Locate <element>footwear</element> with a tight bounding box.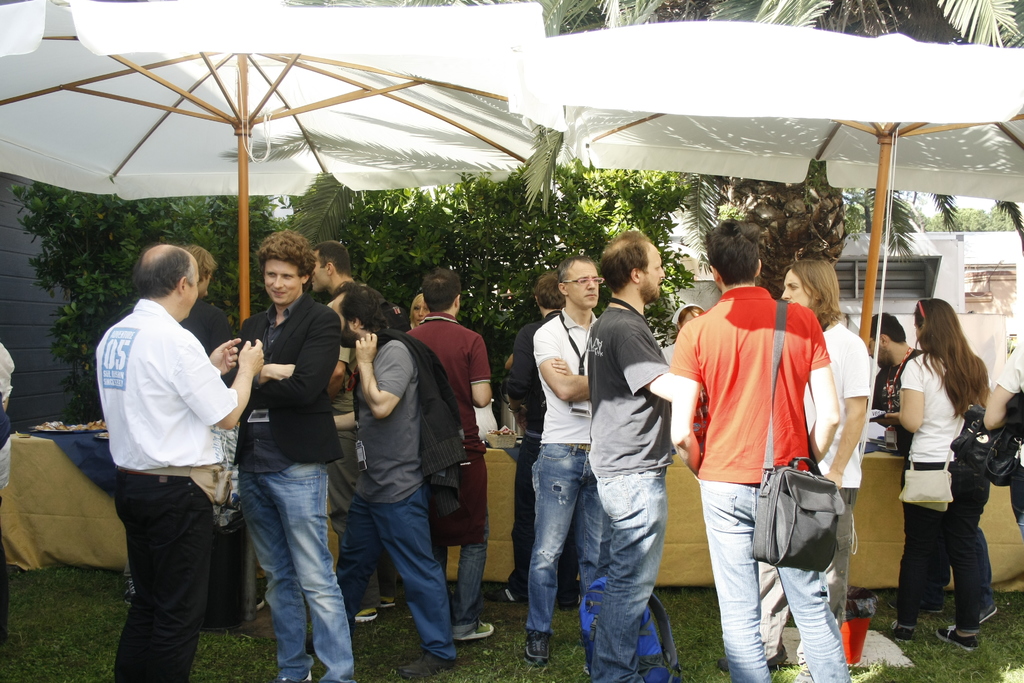
x1=554, y1=574, x2=578, y2=609.
